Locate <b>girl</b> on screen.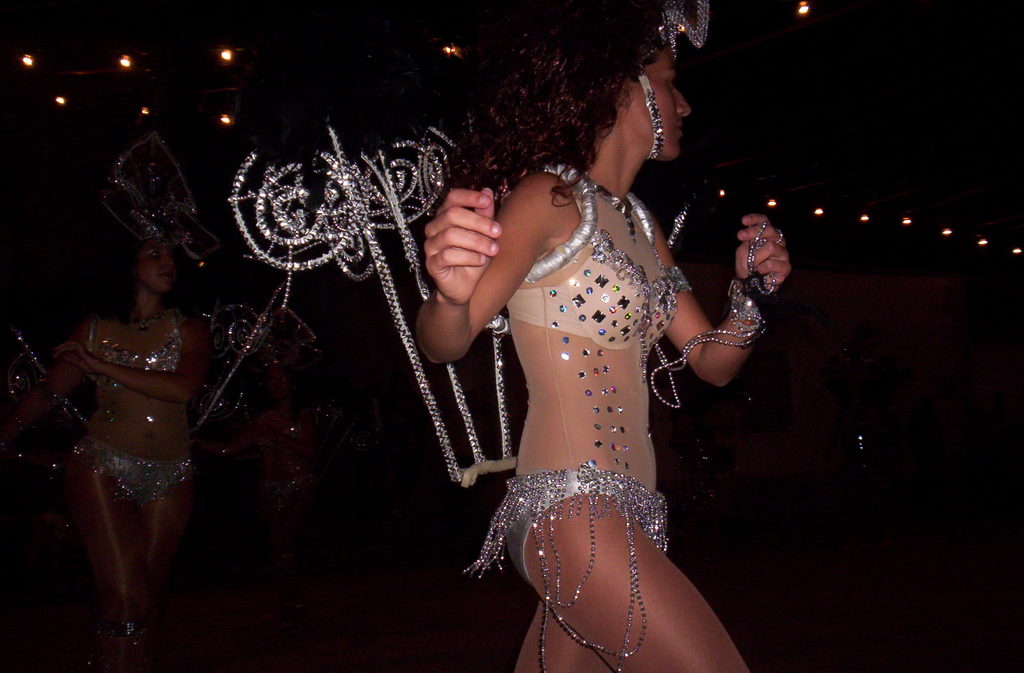
On screen at {"left": 408, "top": 0, "right": 794, "bottom": 672}.
